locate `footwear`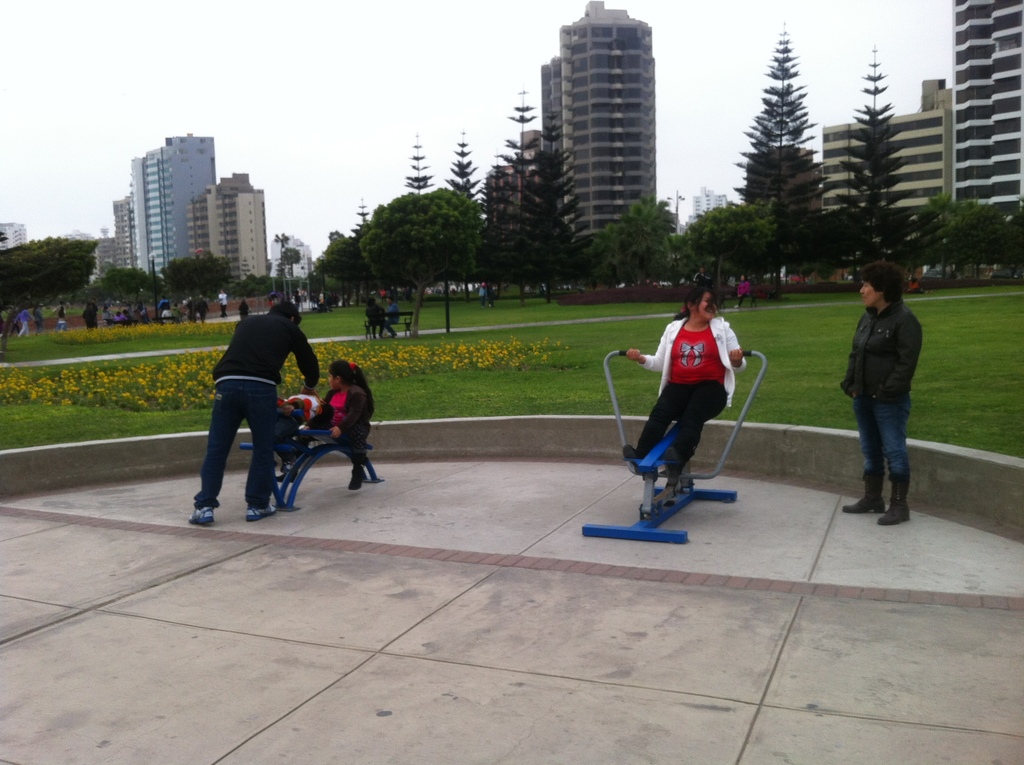
bbox=[664, 447, 680, 483]
